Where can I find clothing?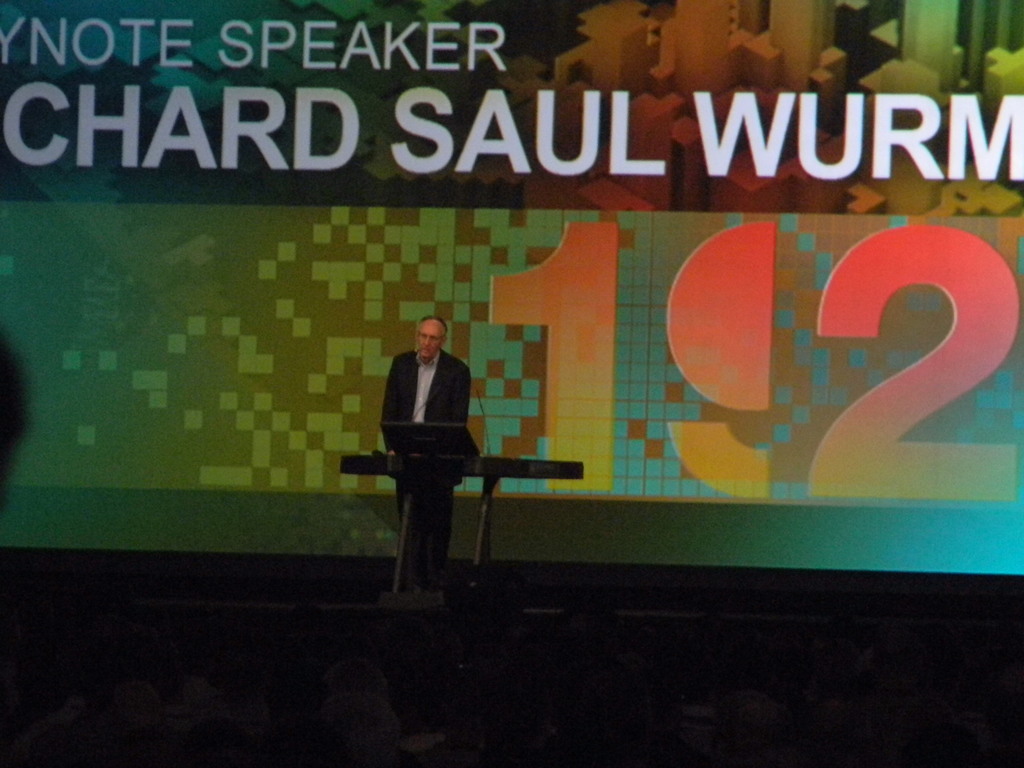
You can find it at l=367, t=332, r=474, b=477.
